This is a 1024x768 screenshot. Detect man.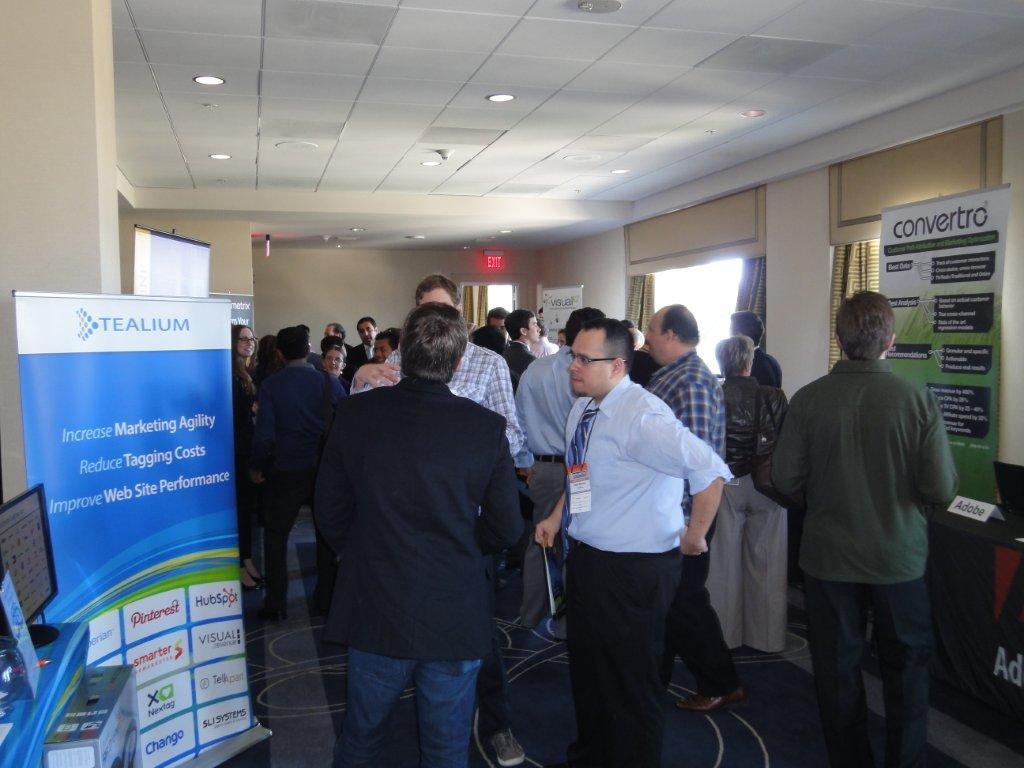
box=[773, 291, 961, 767].
